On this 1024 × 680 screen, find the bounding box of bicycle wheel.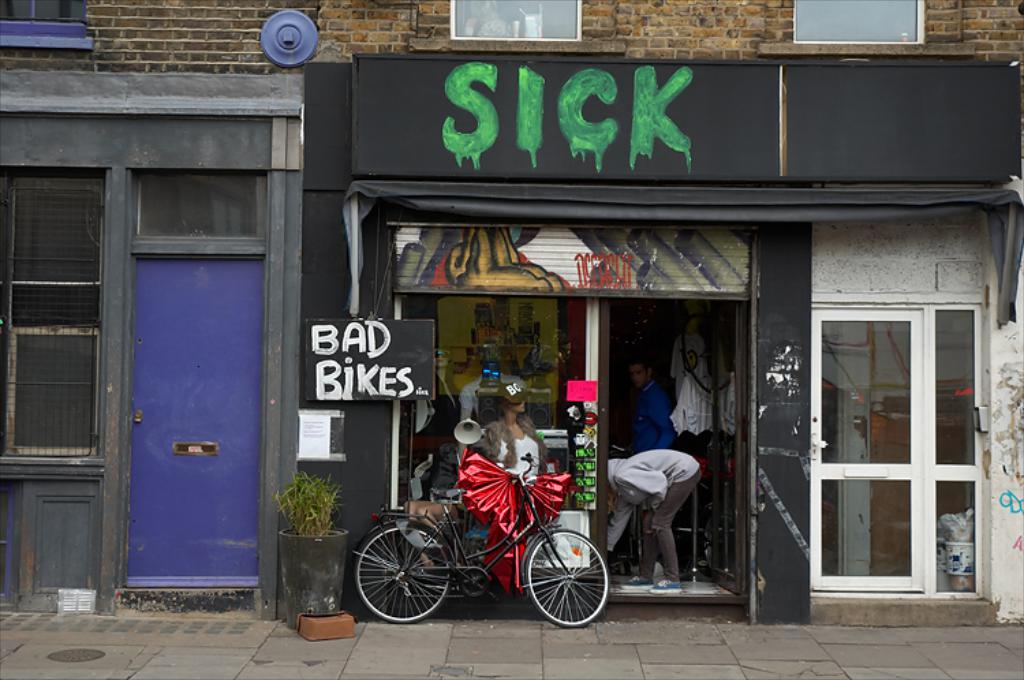
Bounding box: detection(523, 531, 613, 628).
